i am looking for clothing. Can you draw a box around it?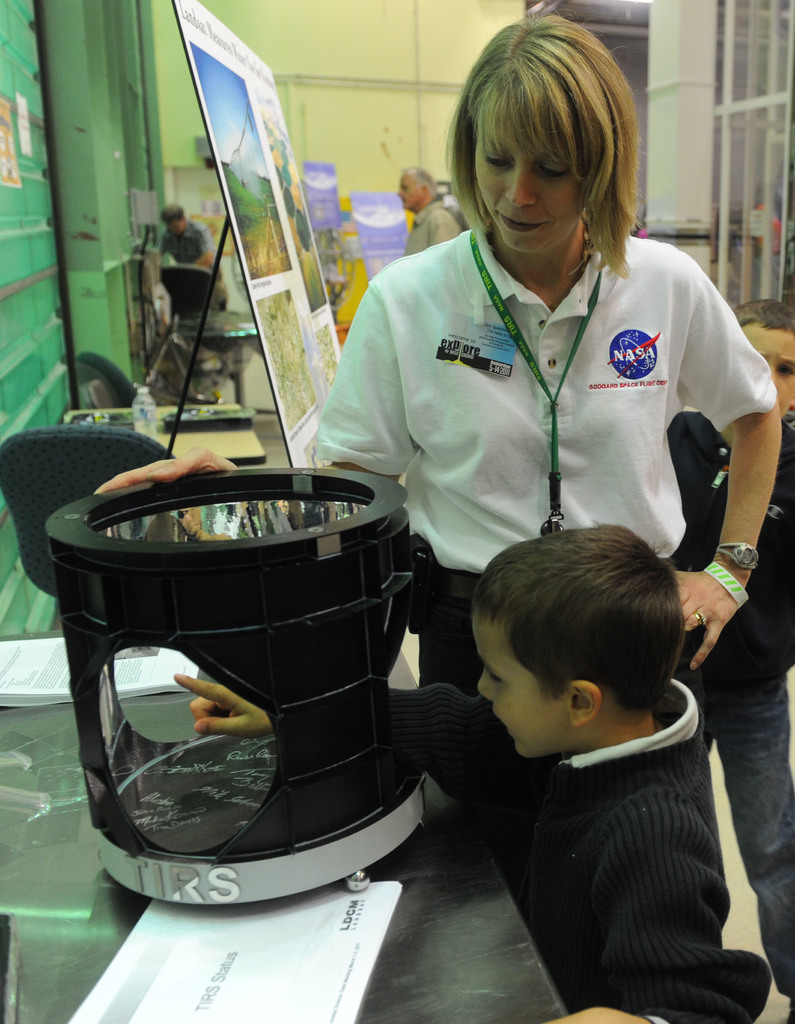
Sure, the bounding box is bbox=[303, 157, 752, 819].
